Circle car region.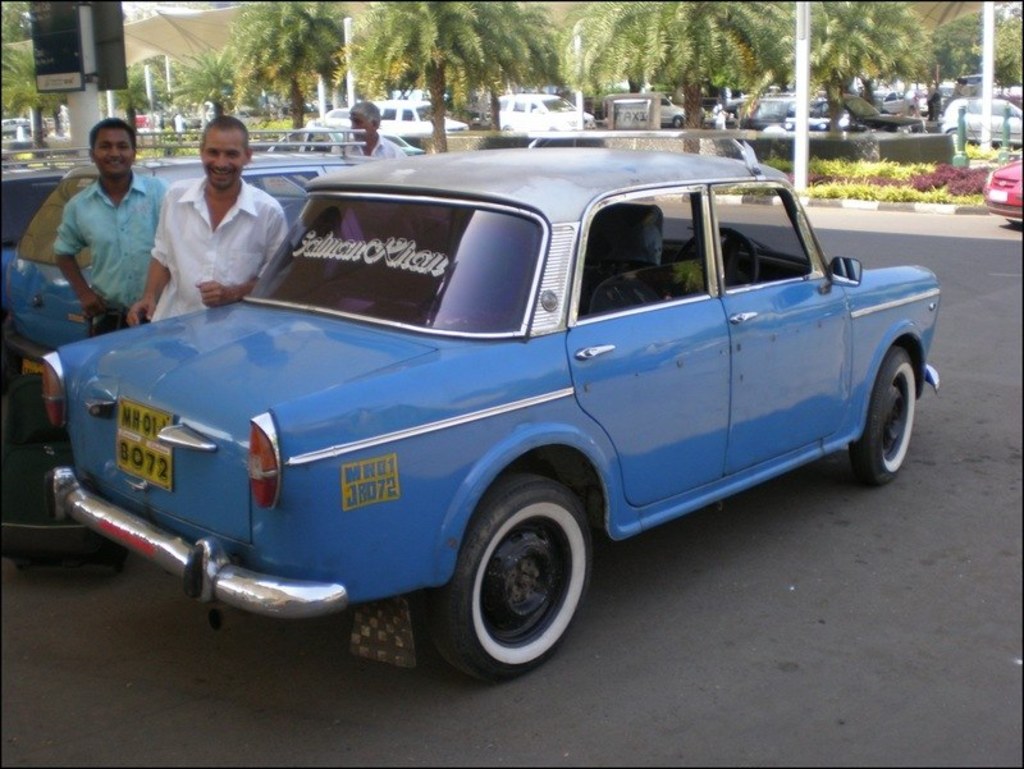
Region: crop(356, 95, 470, 152).
